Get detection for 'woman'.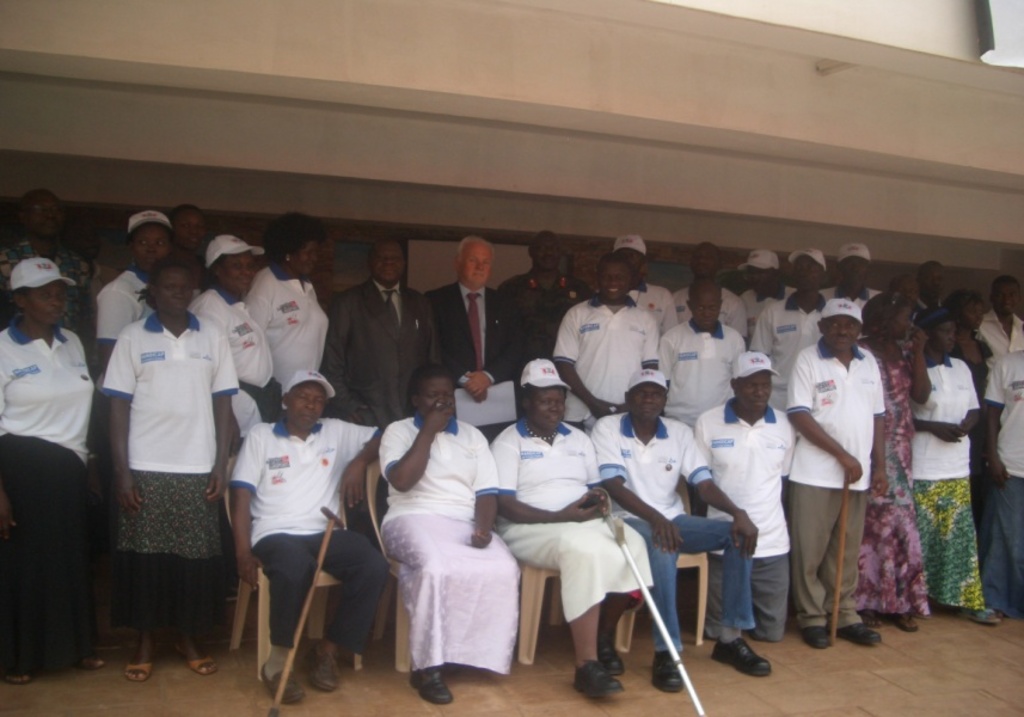
Detection: (0,256,99,684).
